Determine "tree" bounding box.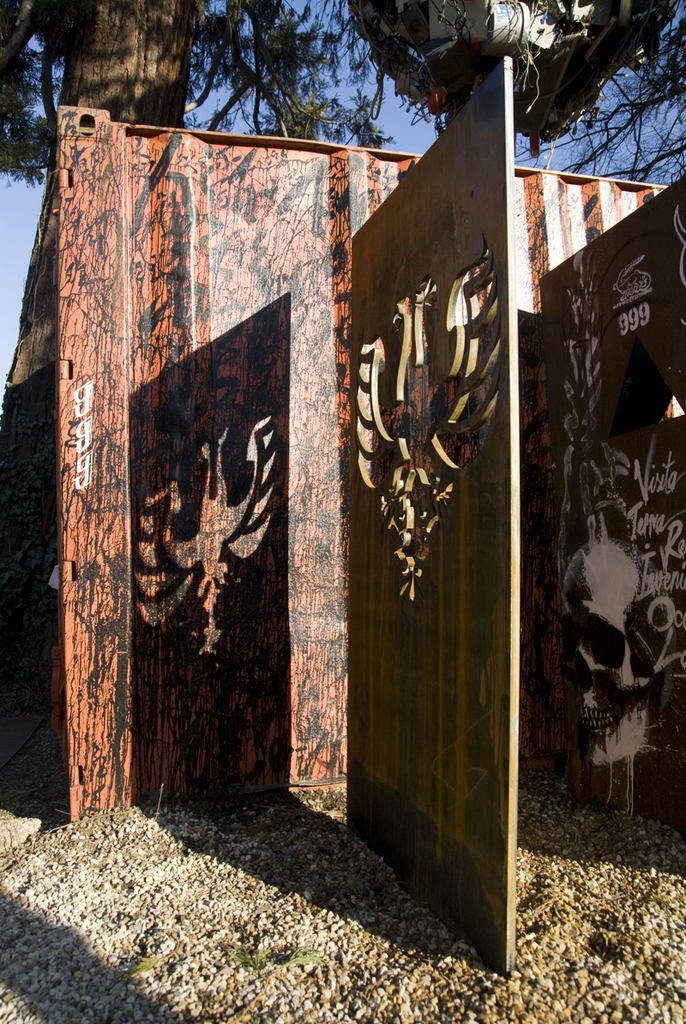
Determined: [x1=0, y1=0, x2=405, y2=638].
